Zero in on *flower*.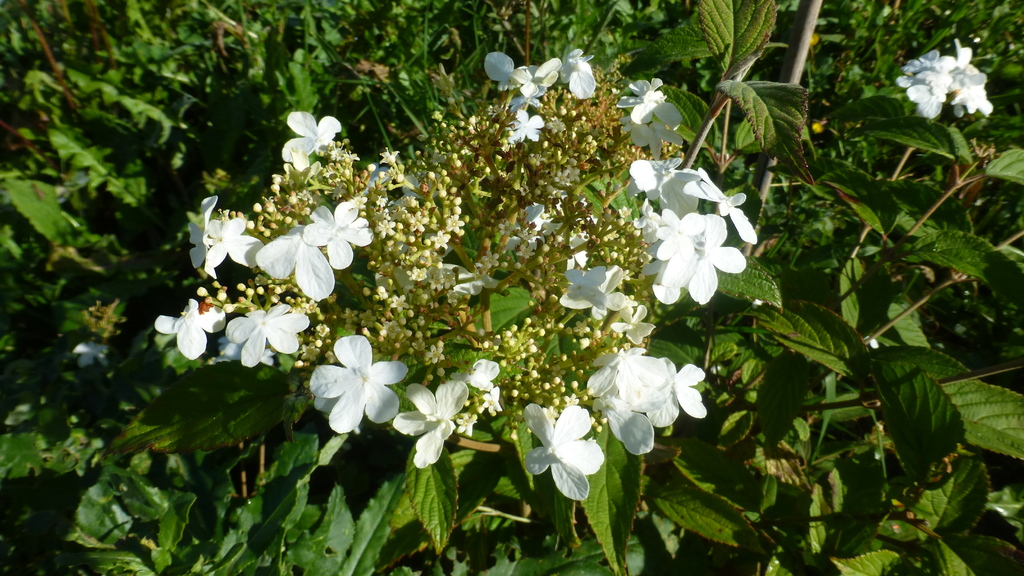
Zeroed in: box(207, 217, 261, 267).
